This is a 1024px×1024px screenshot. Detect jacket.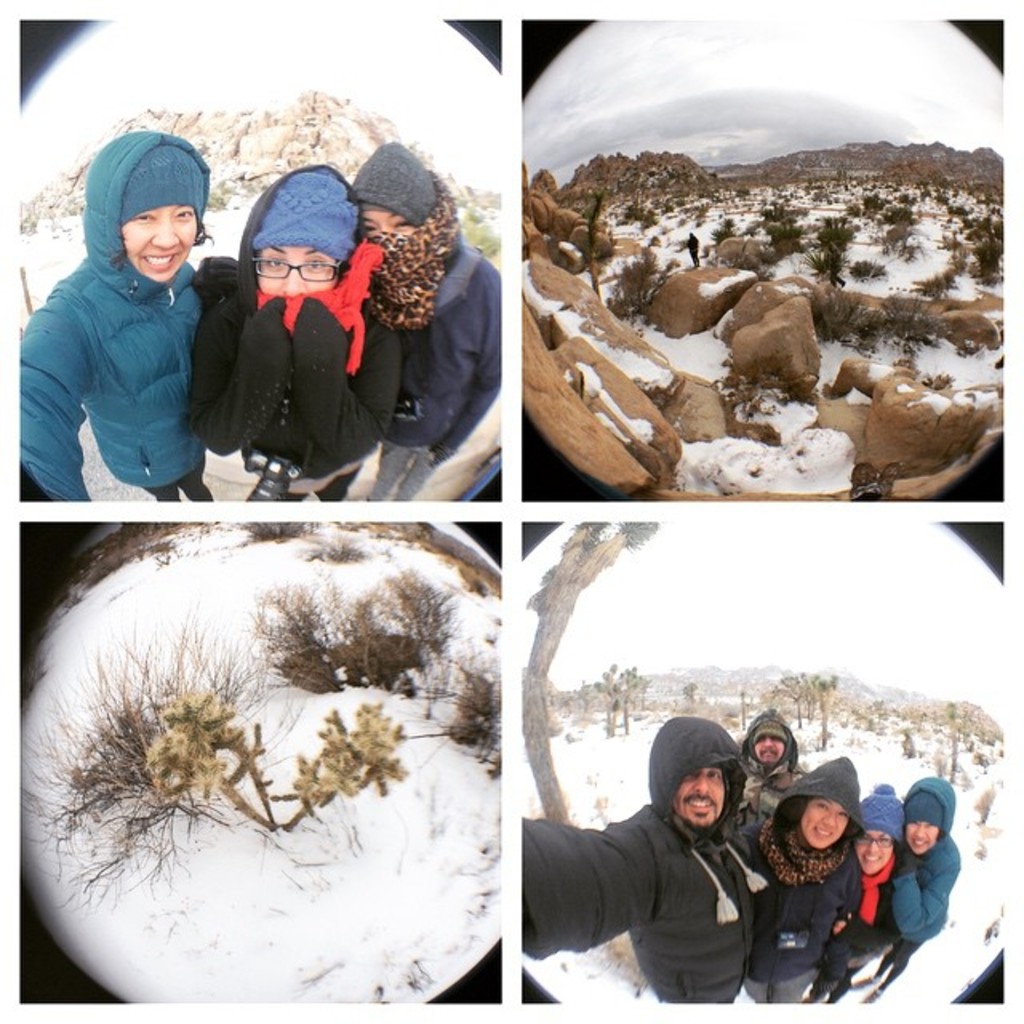
<region>182, 152, 413, 509</region>.
